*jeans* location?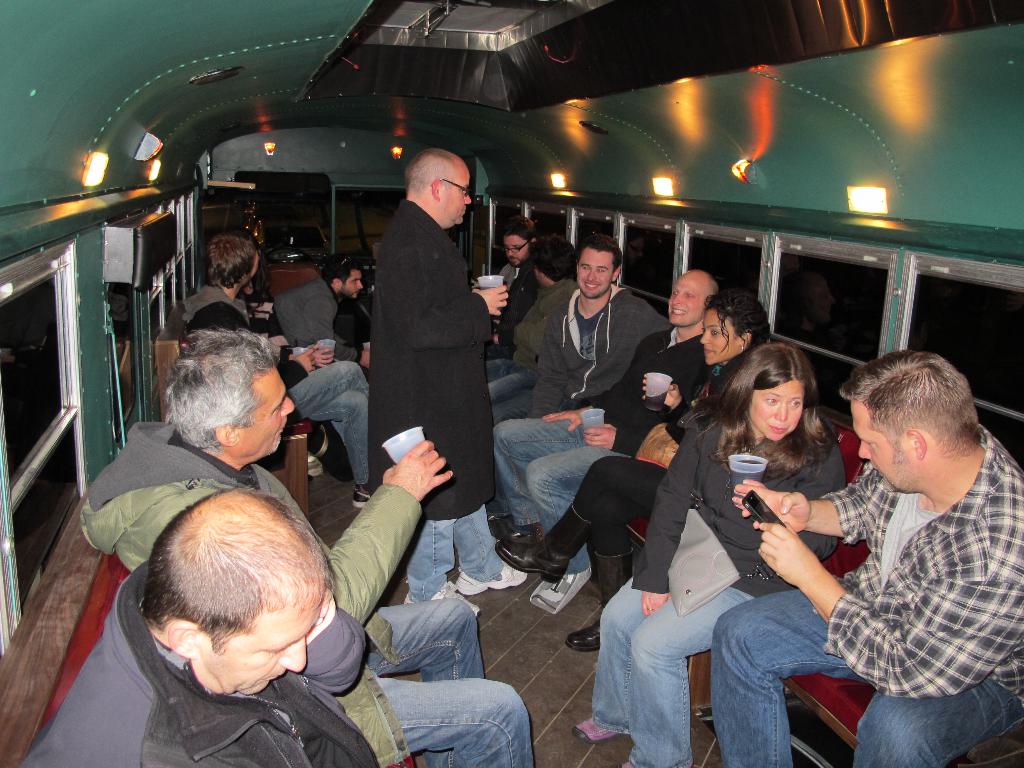
(left=476, top=351, right=529, bottom=406)
